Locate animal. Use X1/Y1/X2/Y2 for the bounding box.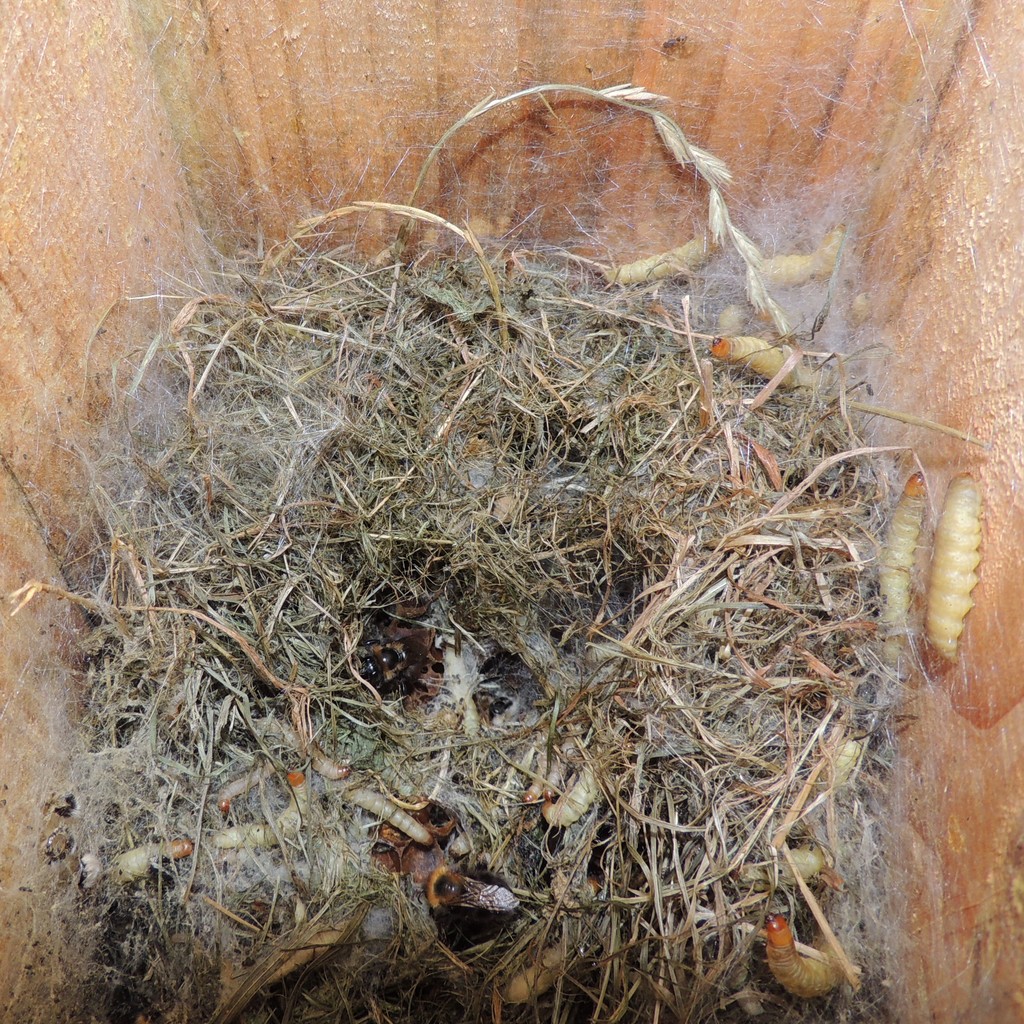
765/913/851/1002.
